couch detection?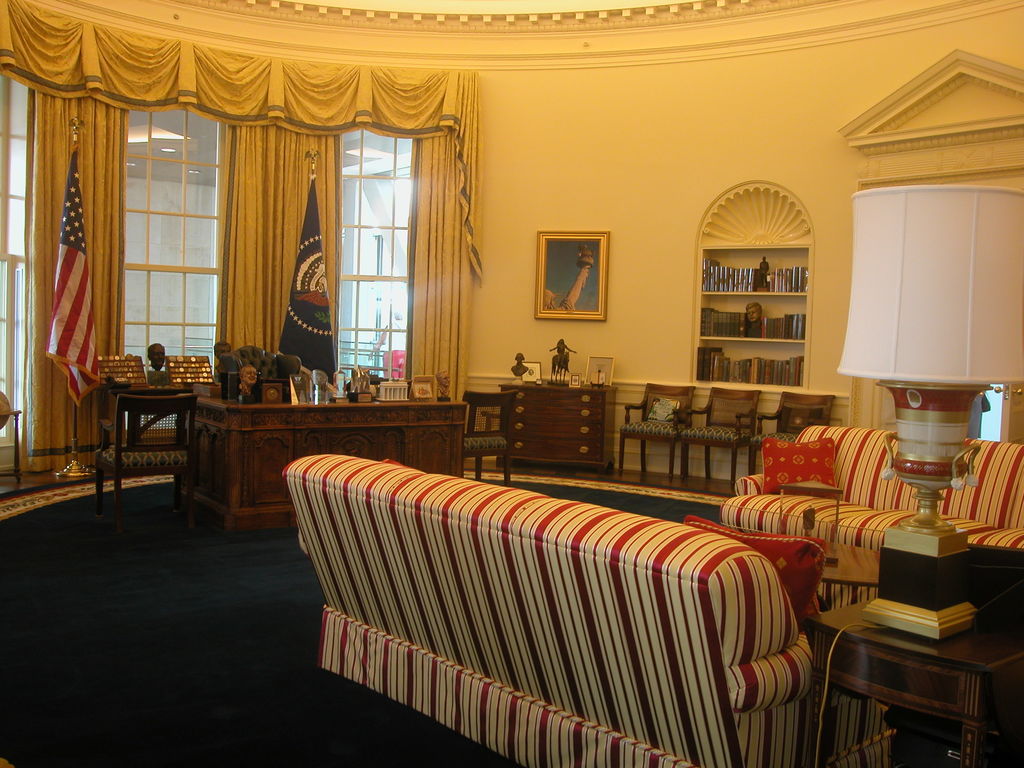
rect(288, 429, 842, 767)
